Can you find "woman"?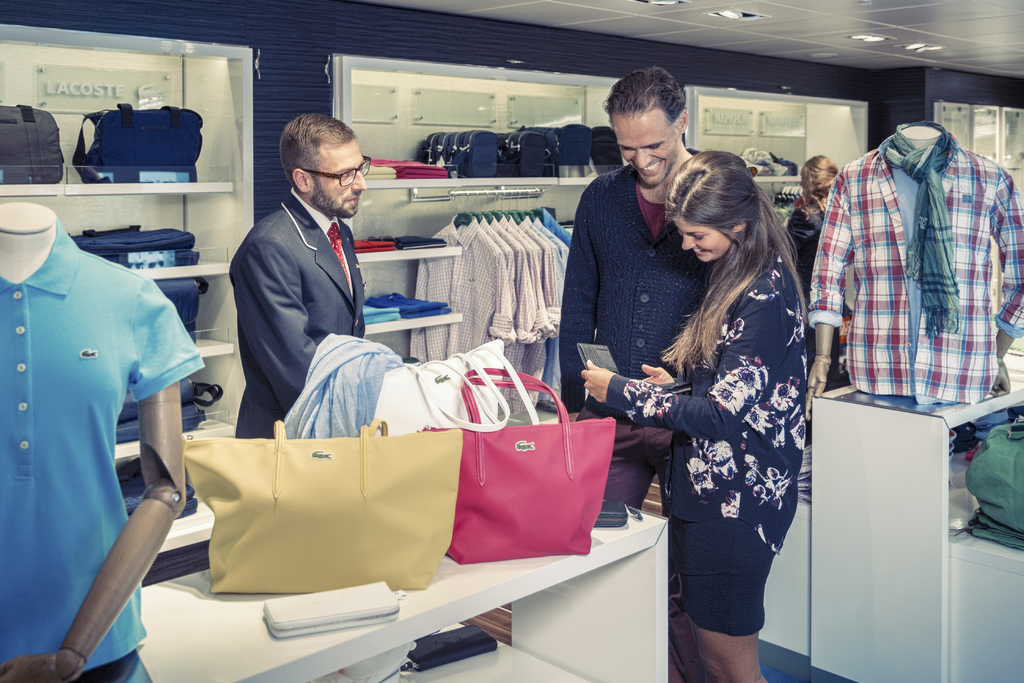
Yes, bounding box: bbox(618, 126, 815, 682).
